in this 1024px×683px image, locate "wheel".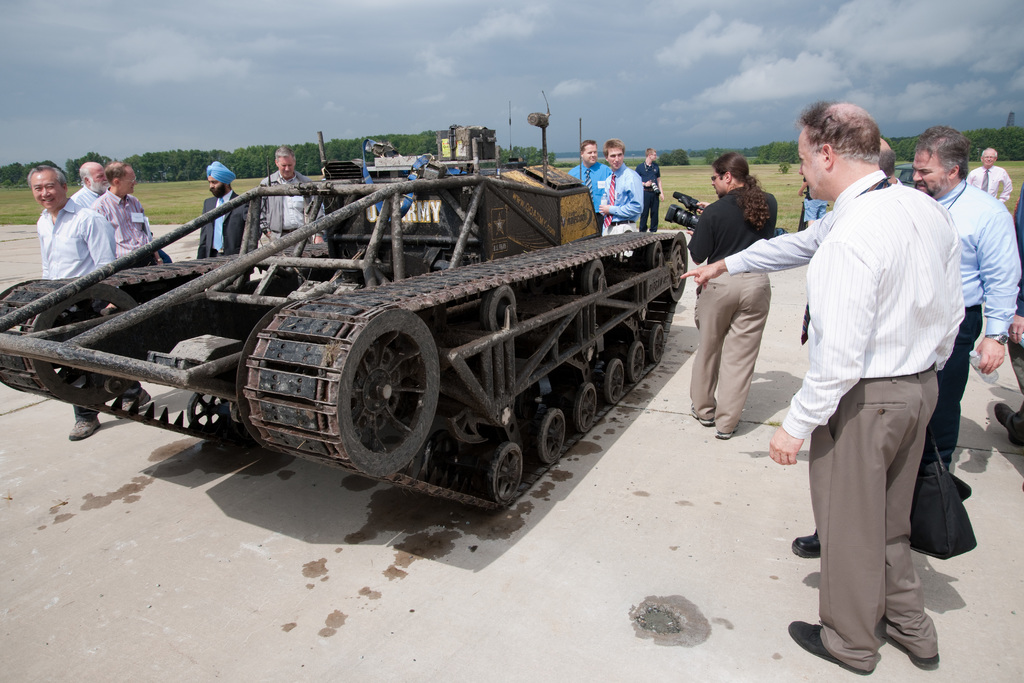
Bounding box: 0,278,154,418.
